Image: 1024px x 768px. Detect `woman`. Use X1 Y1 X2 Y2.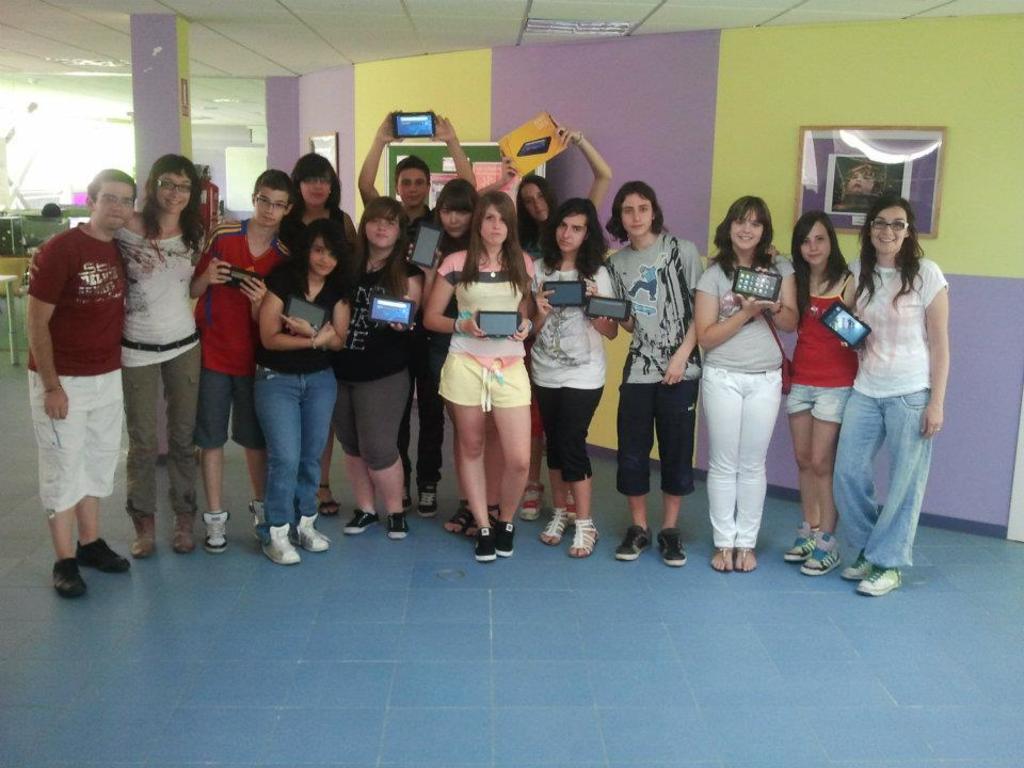
843 198 949 598.
